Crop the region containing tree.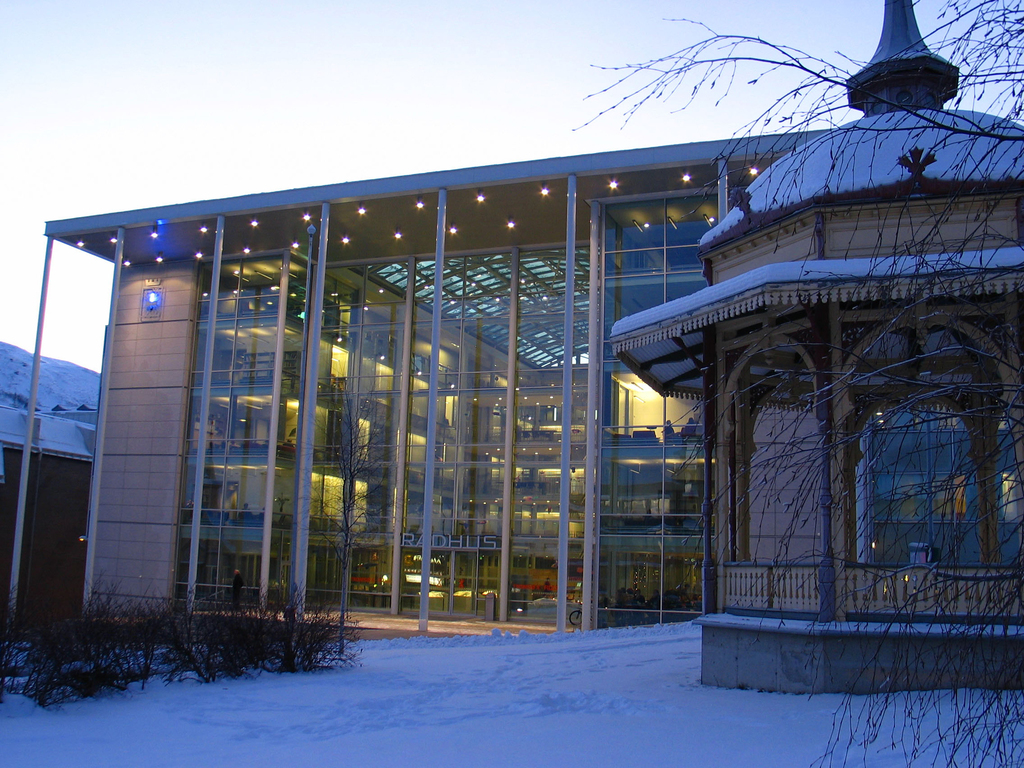
Crop region: <bbox>0, 547, 374, 706</bbox>.
